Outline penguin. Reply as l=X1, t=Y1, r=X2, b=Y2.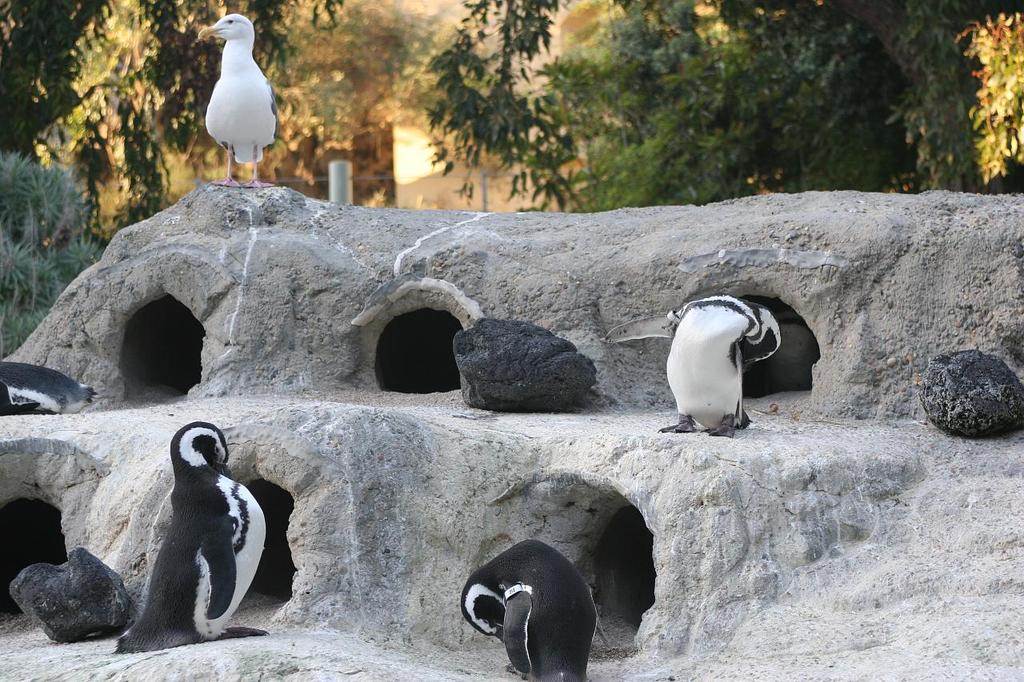
l=0, t=358, r=95, b=417.
